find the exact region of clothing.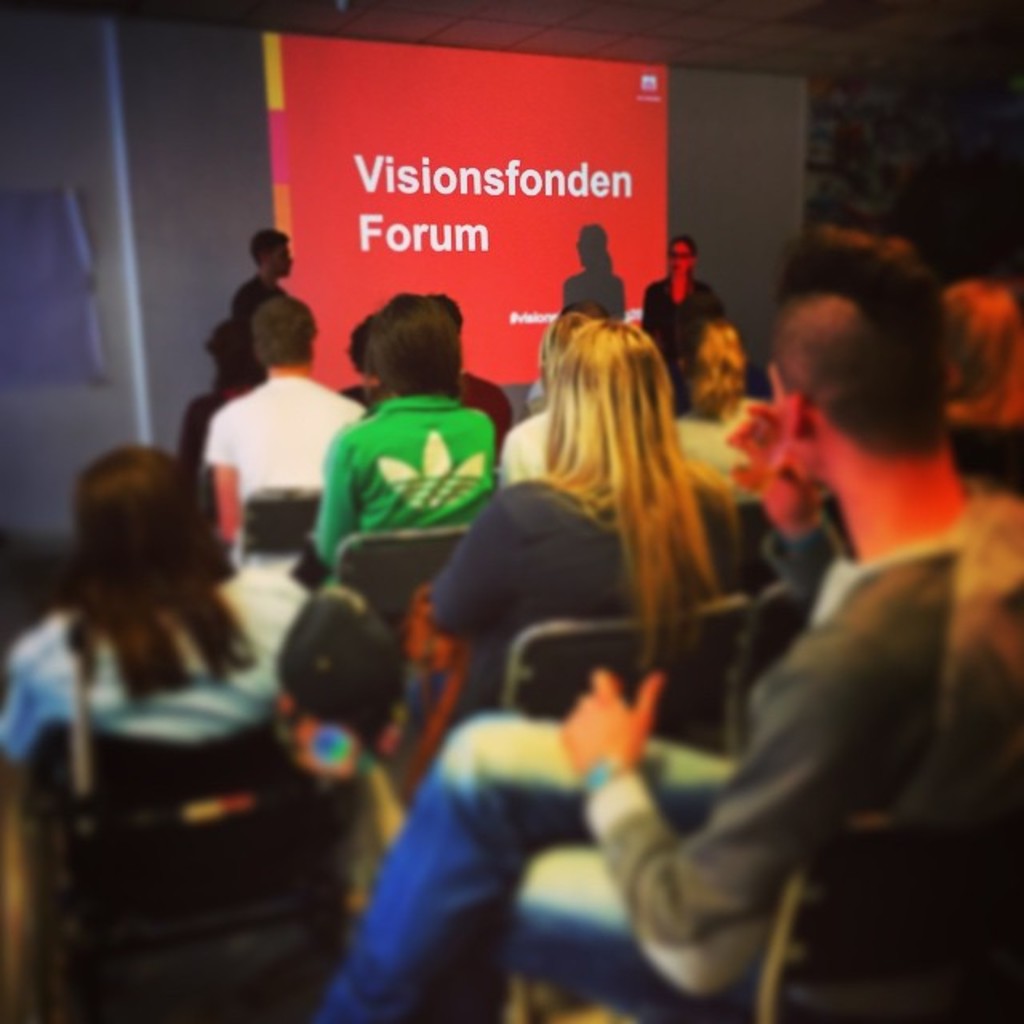
Exact region: detection(643, 277, 734, 381).
